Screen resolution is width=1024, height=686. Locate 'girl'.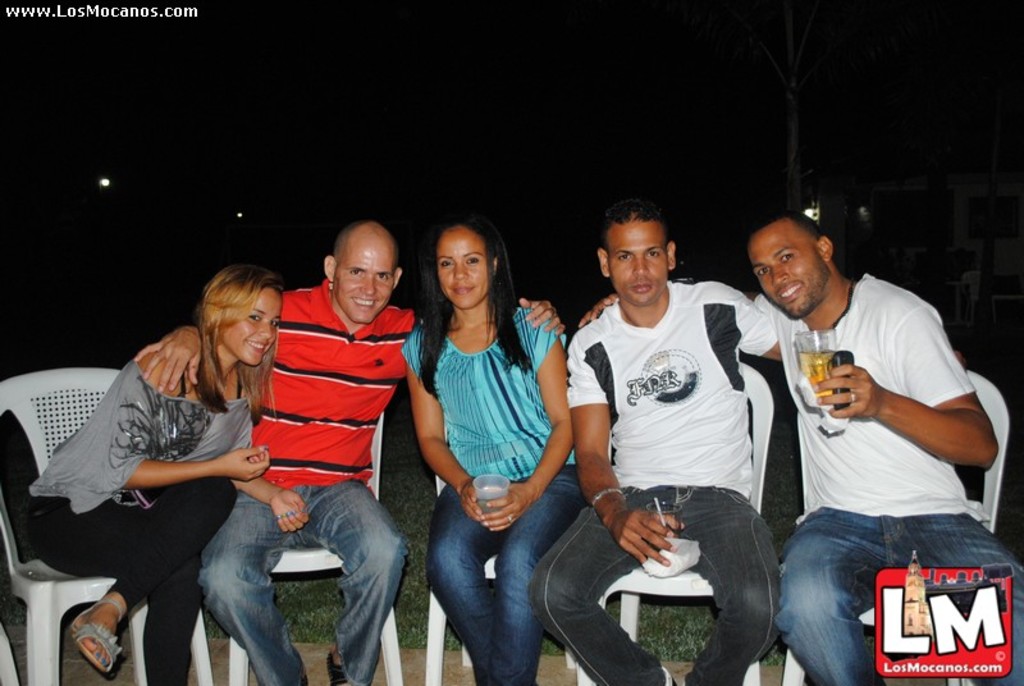
Rect(399, 216, 586, 685).
